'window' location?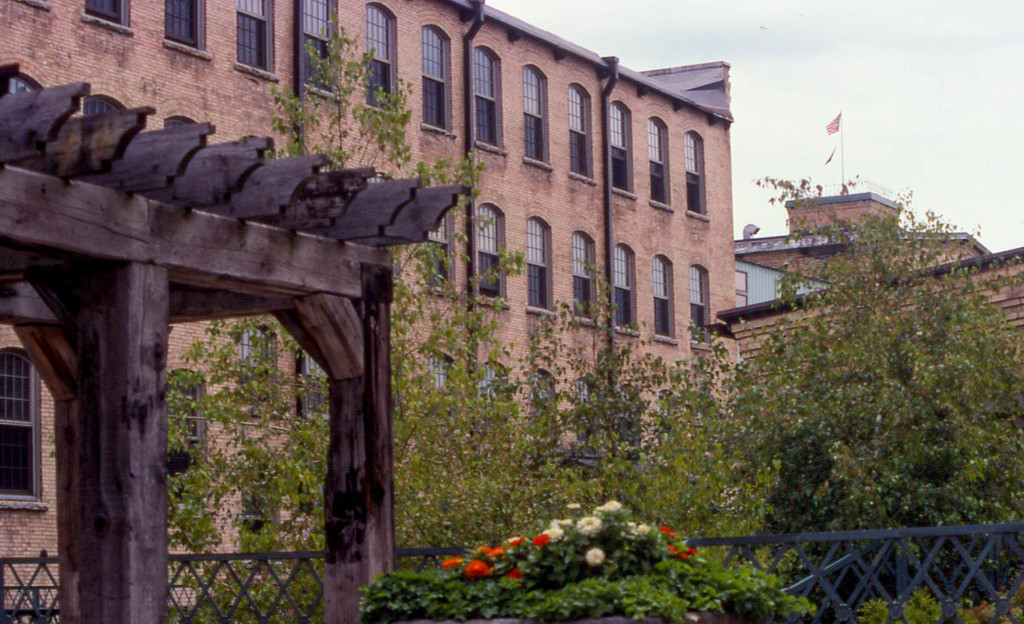
650,259,671,336
